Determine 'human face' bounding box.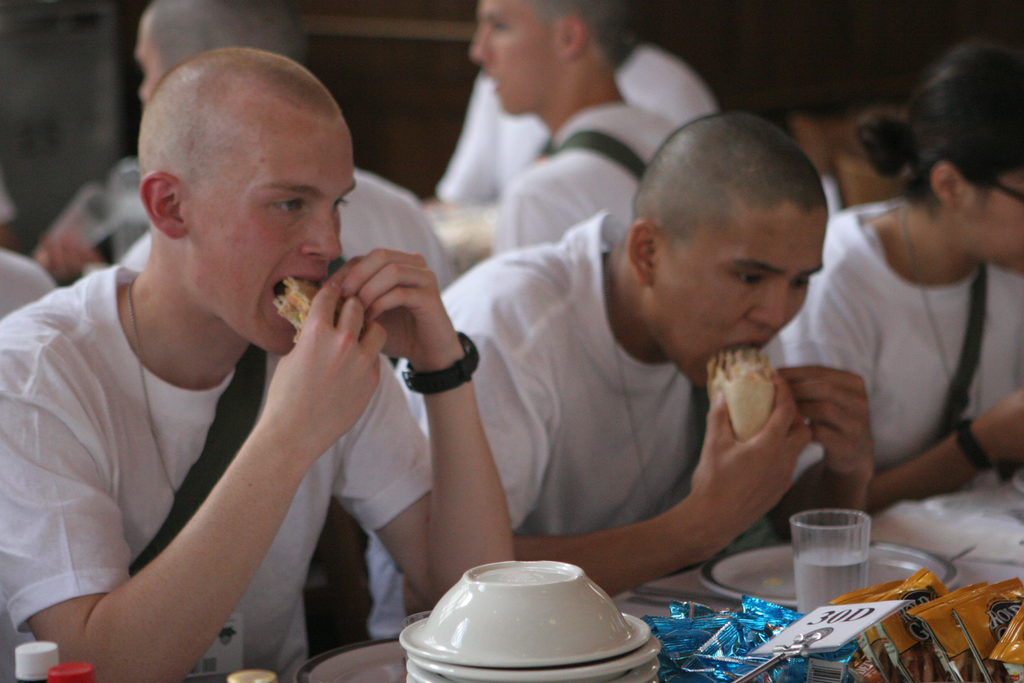
Determined: (x1=653, y1=204, x2=821, y2=393).
